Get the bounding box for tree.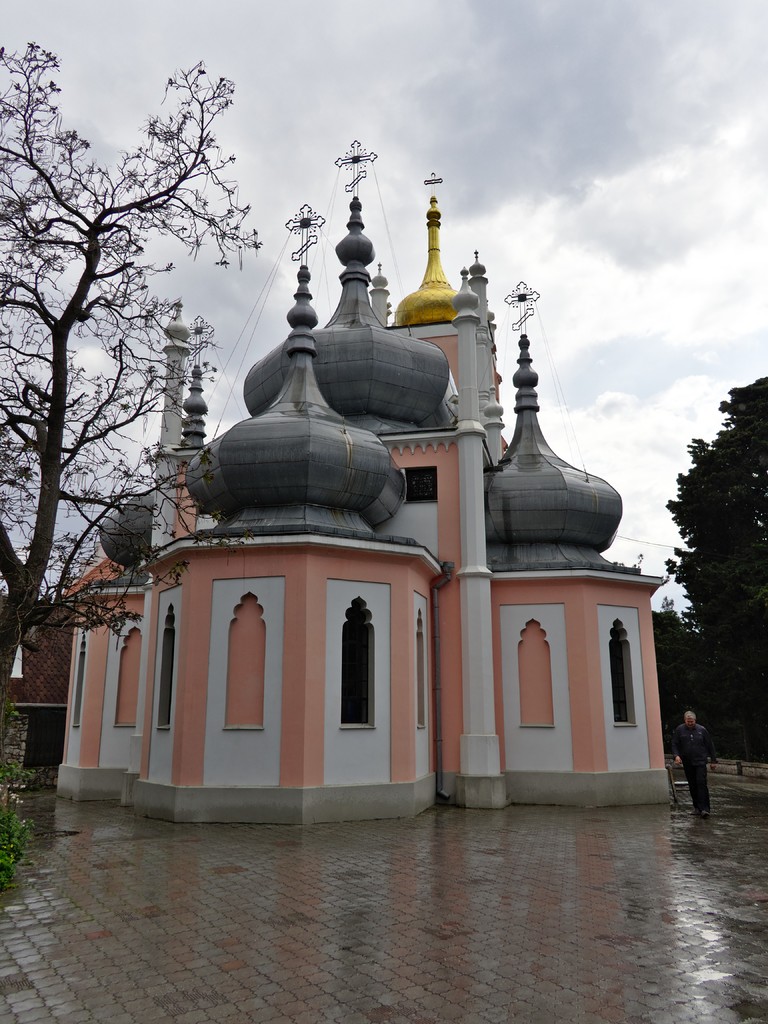
x1=10, y1=54, x2=251, y2=629.
